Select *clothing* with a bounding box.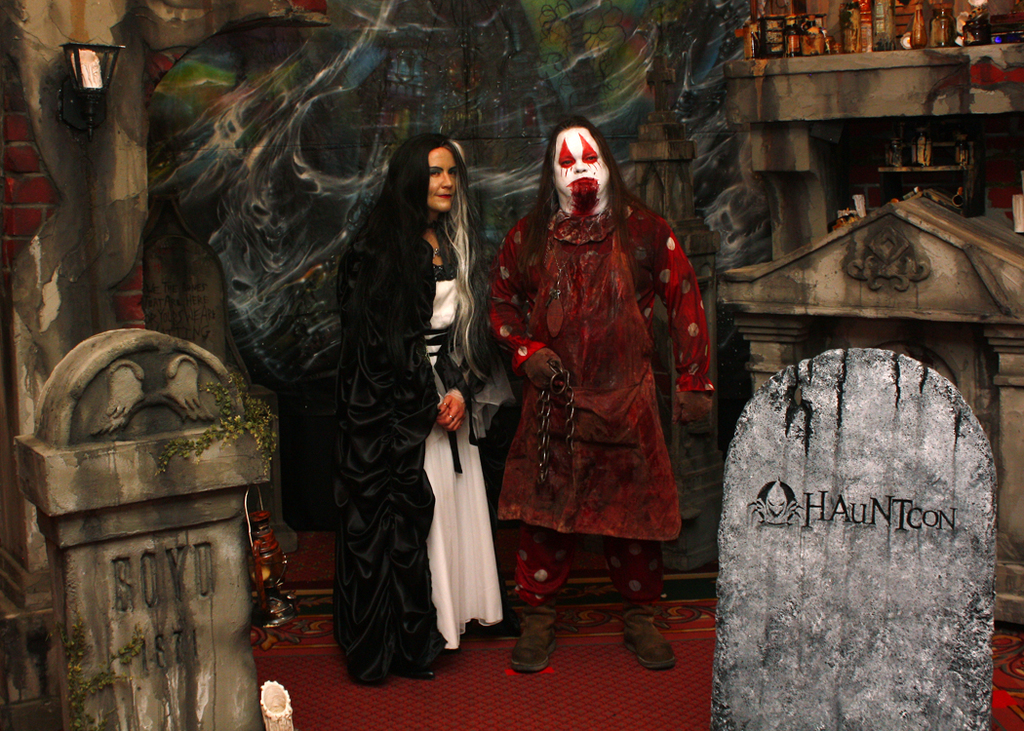
492:133:721:620.
